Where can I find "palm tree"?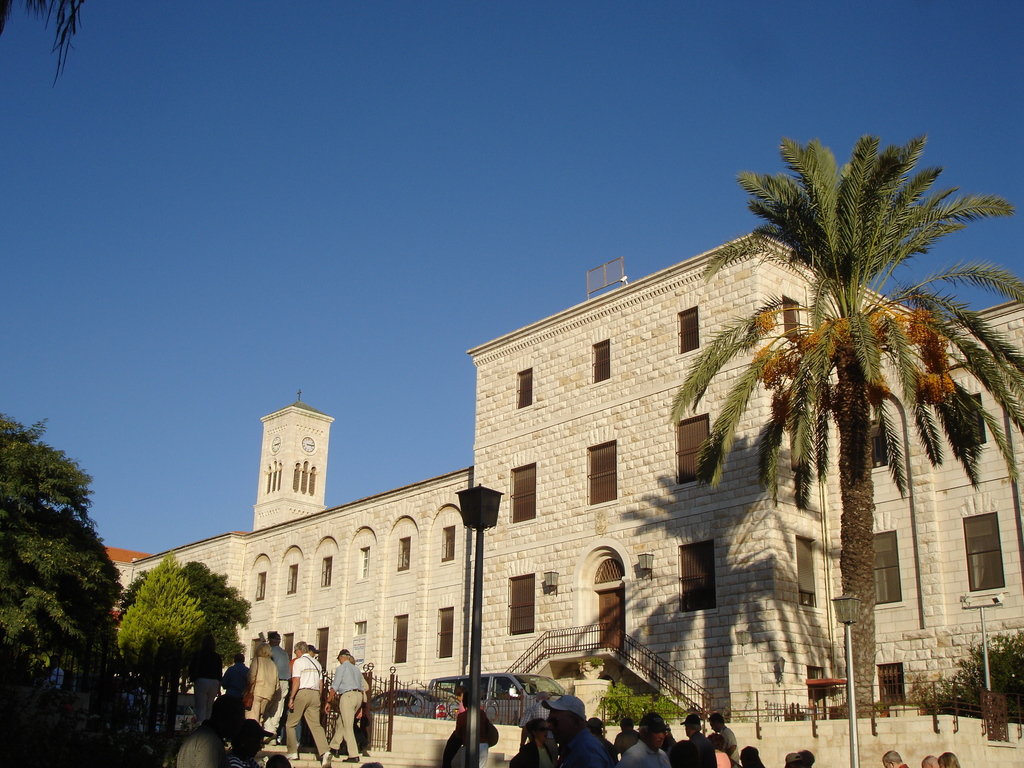
You can find it at 668, 130, 1023, 720.
